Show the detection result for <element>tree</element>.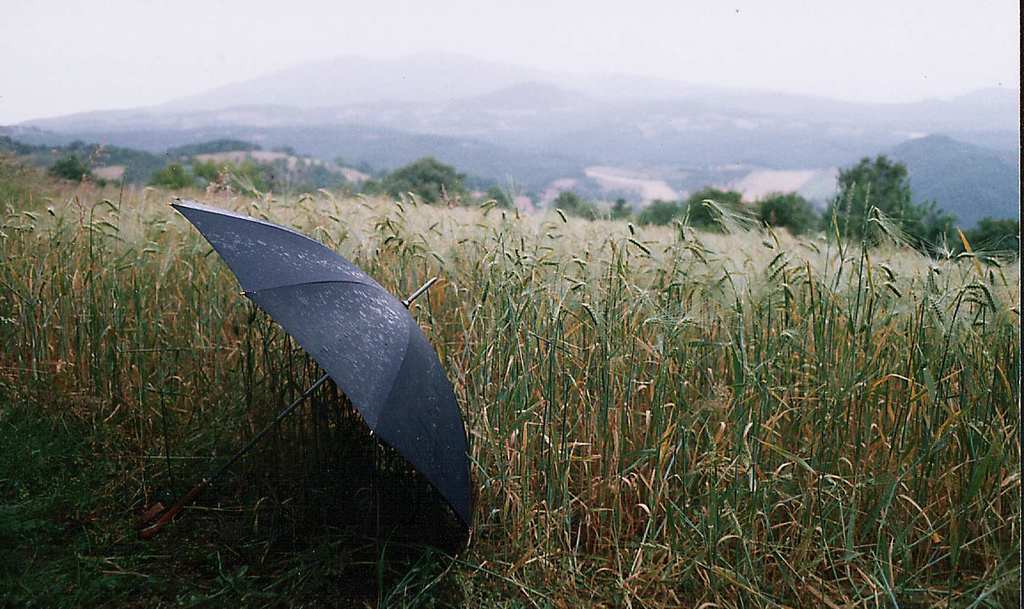
[left=908, top=203, right=959, bottom=263].
